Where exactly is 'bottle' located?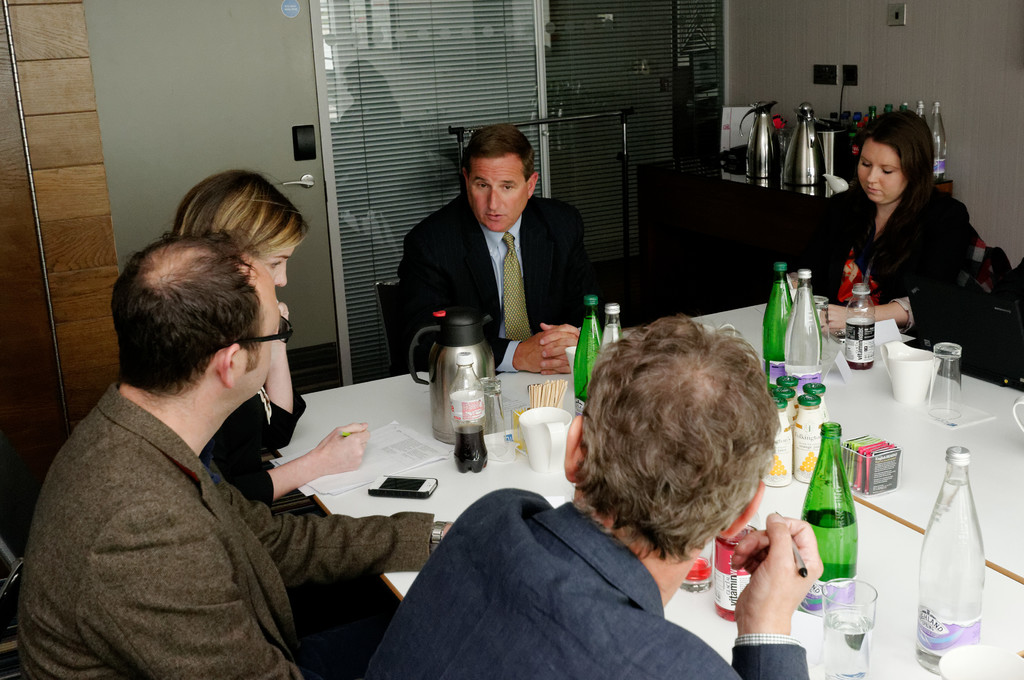
Its bounding box is x1=797 y1=418 x2=859 y2=628.
